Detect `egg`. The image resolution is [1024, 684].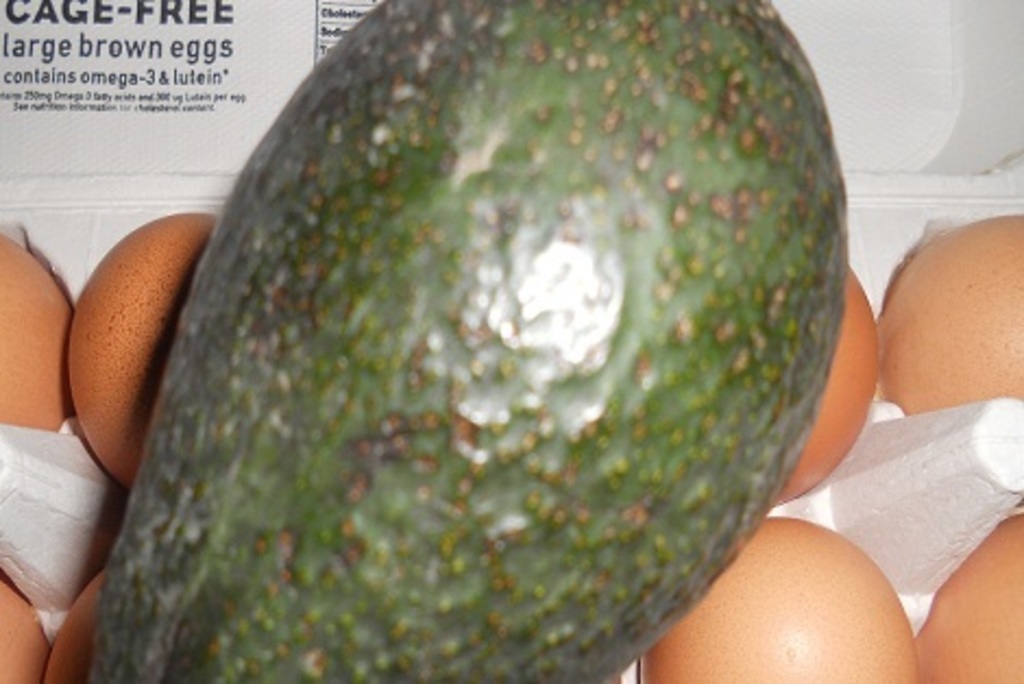
[0, 231, 72, 431].
